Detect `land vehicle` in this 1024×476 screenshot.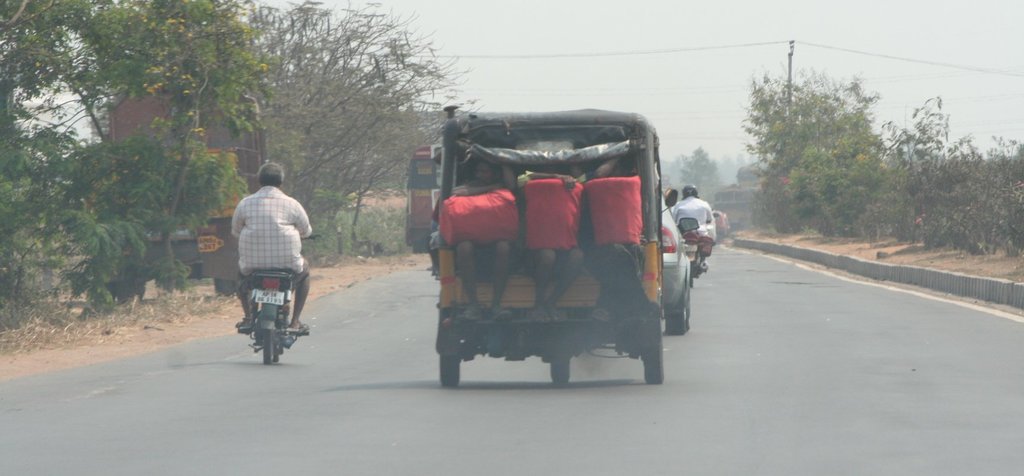
Detection: bbox=(438, 104, 675, 385).
